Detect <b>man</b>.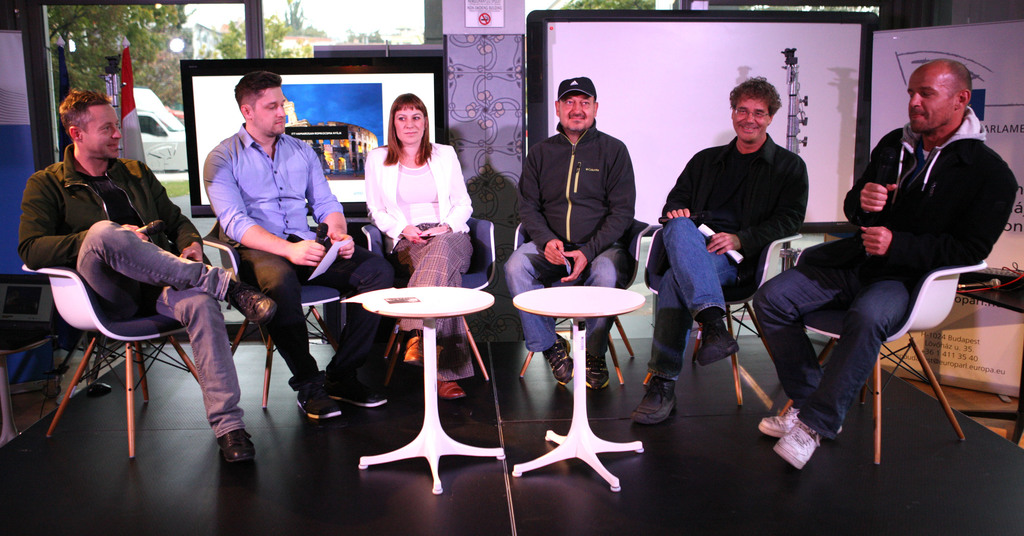
Detected at <box>499,74,635,391</box>.
